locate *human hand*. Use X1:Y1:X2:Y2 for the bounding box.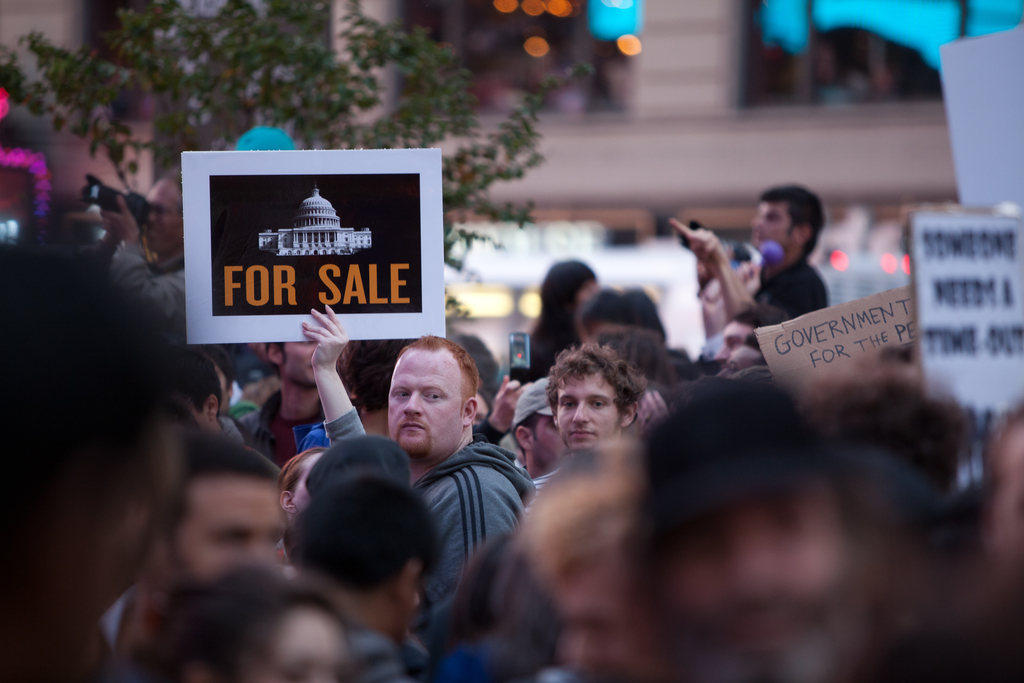
489:372:532:433.
